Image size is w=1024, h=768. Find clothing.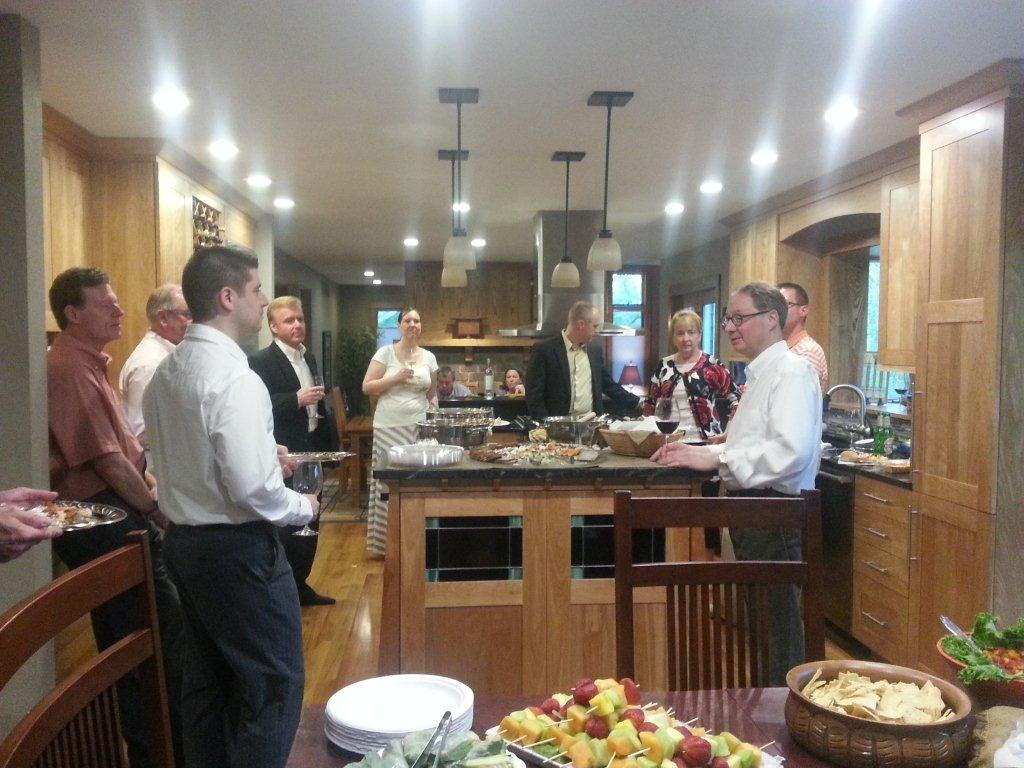
<box>117,328,179,541</box>.
